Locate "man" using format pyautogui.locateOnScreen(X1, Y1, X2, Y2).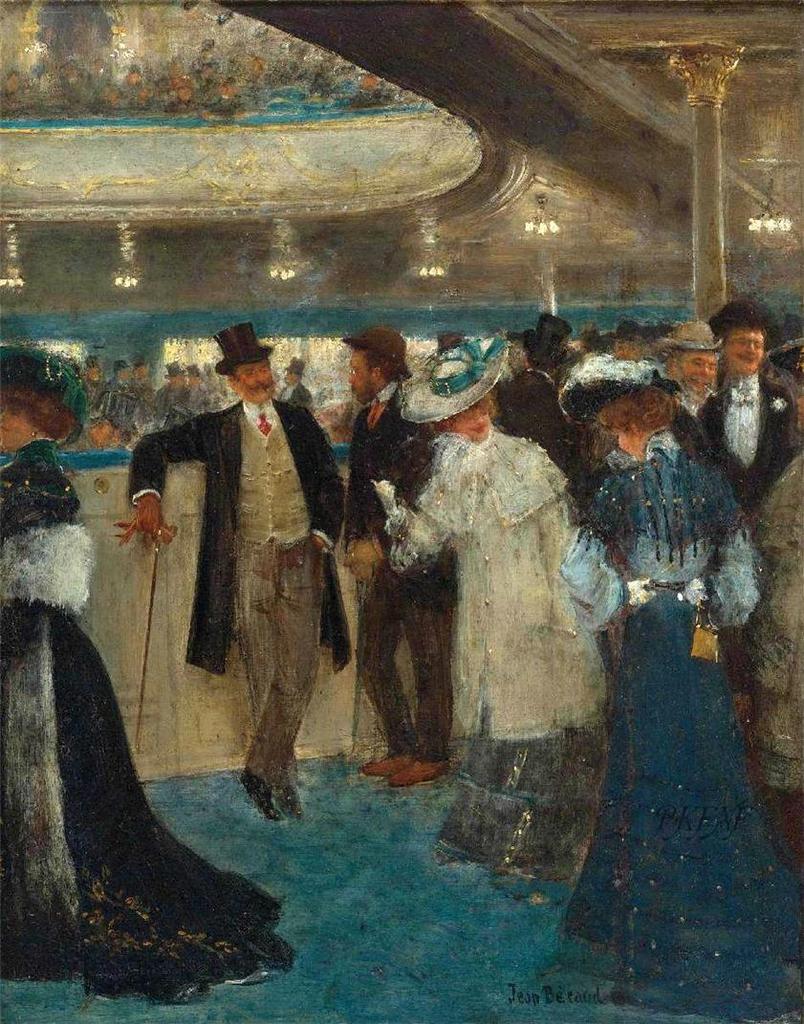
pyautogui.locateOnScreen(74, 355, 100, 391).
